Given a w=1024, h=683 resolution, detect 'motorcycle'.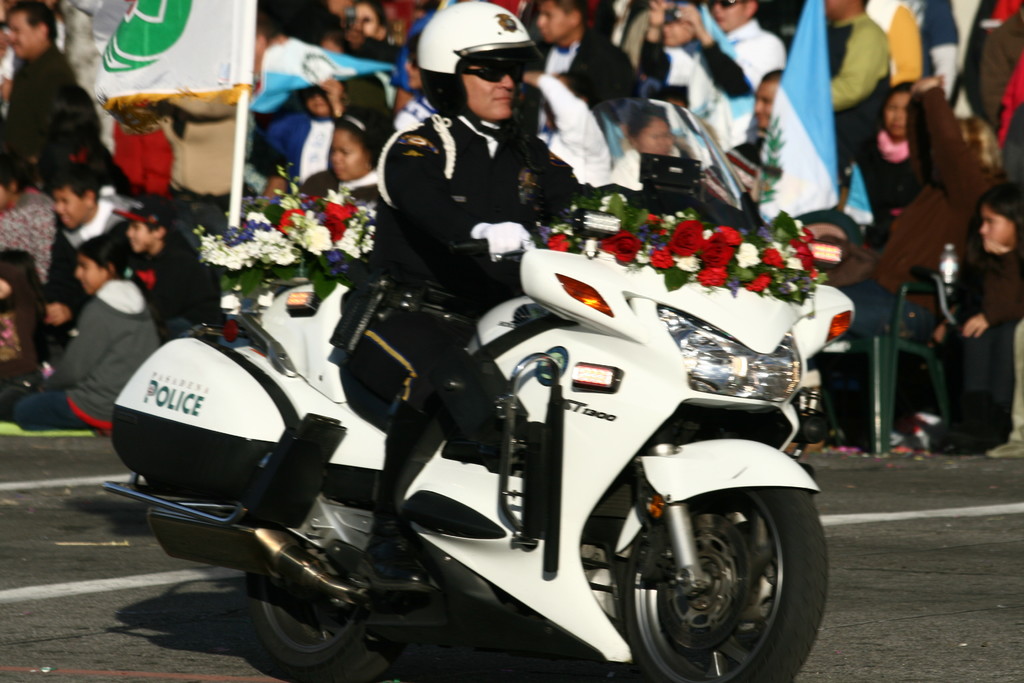
detection(65, 204, 832, 677).
